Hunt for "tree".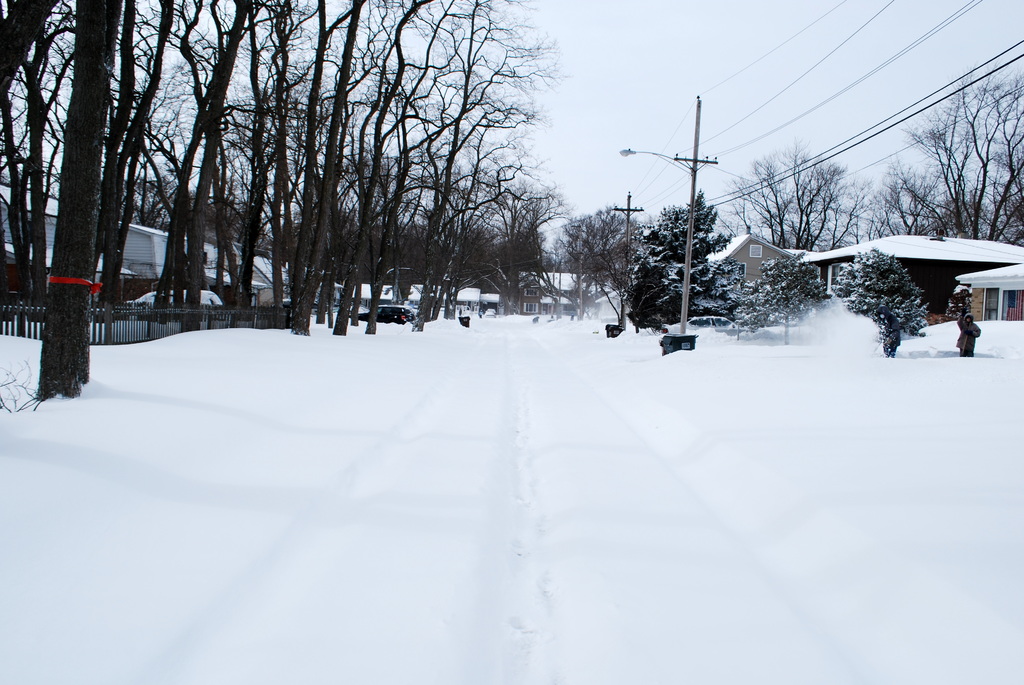
Hunted down at (x1=17, y1=0, x2=102, y2=301).
